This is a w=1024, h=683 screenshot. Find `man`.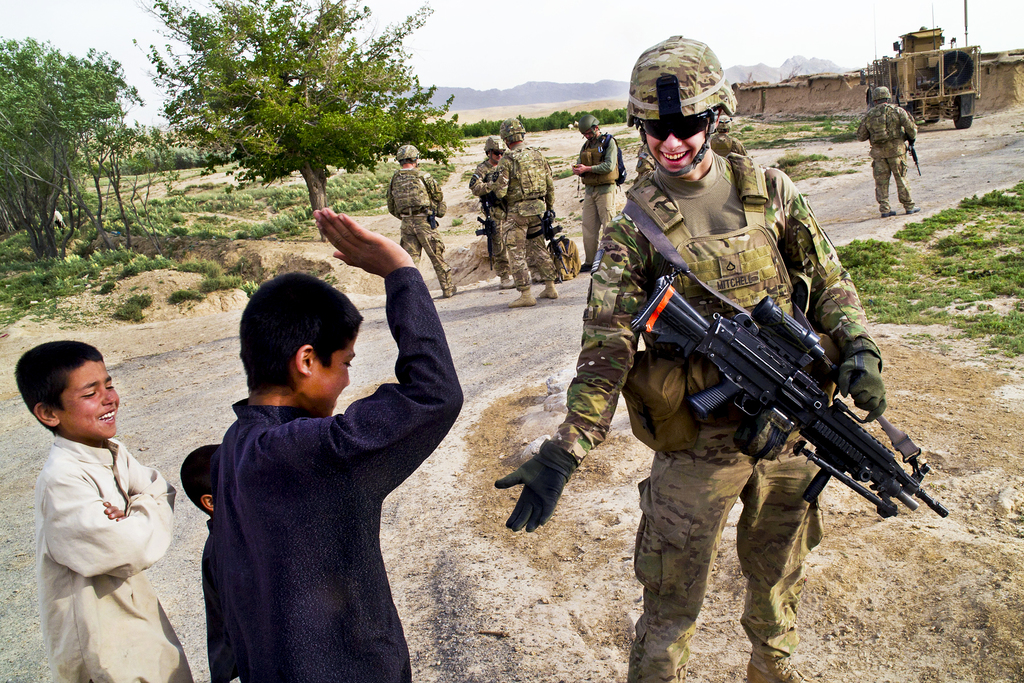
Bounding box: 467/131/543/289.
